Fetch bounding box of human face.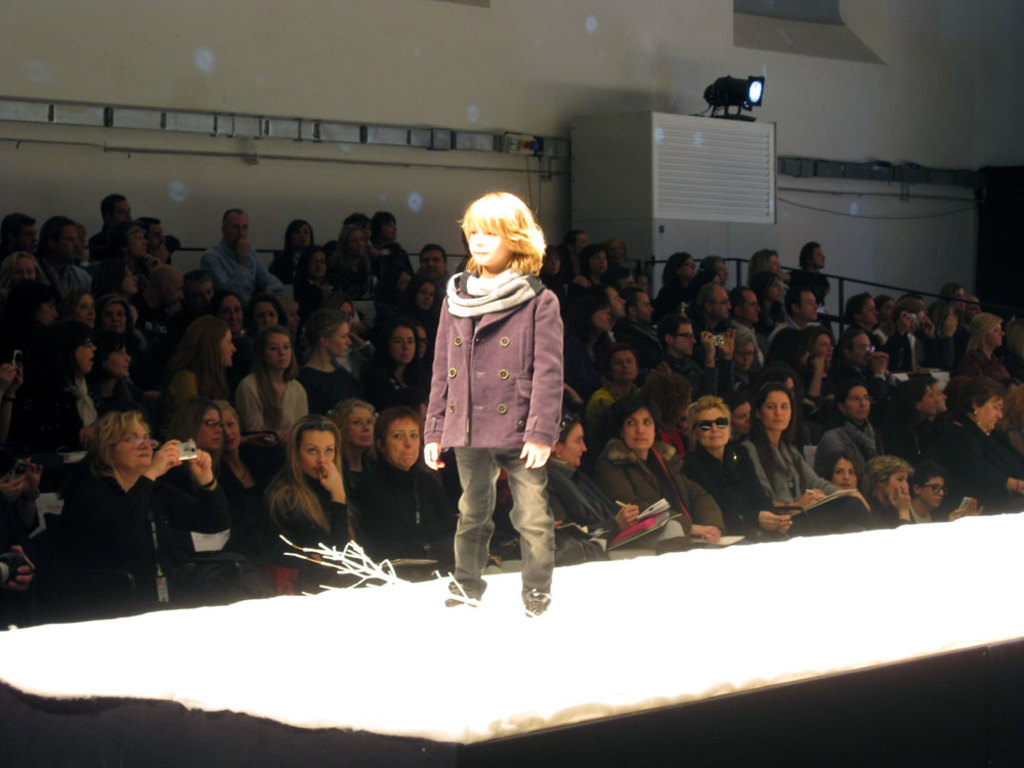
Bbox: bbox=[923, 479, 943, 508].
